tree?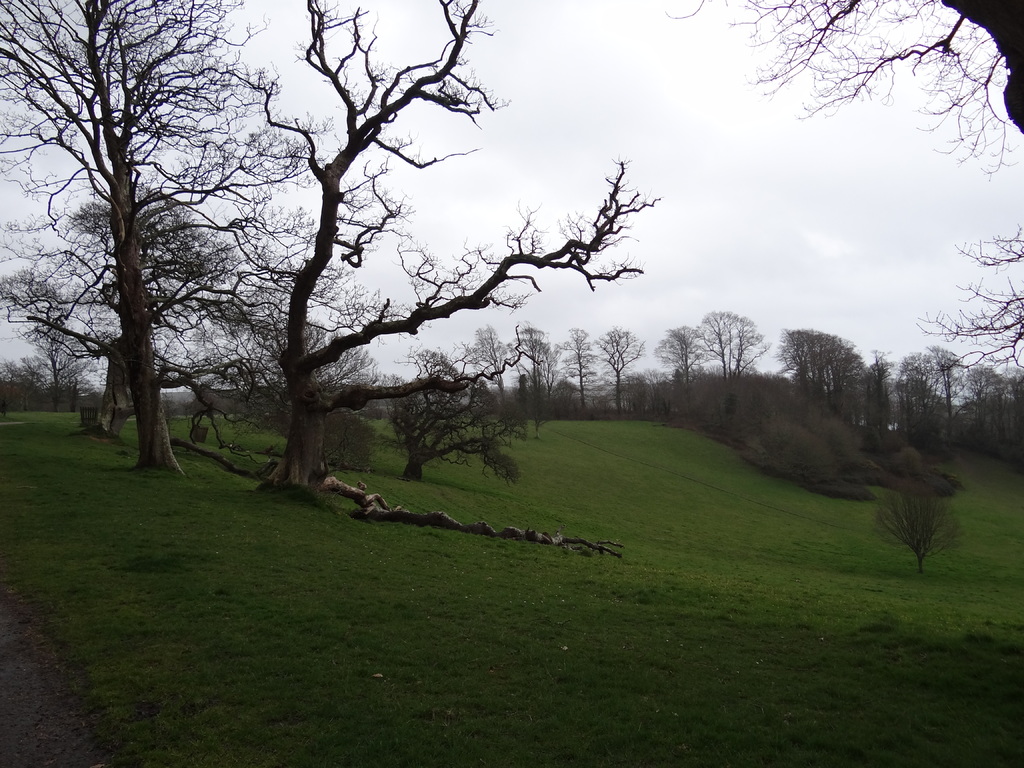
x1=653 y1=321 x2=710 y2=390
